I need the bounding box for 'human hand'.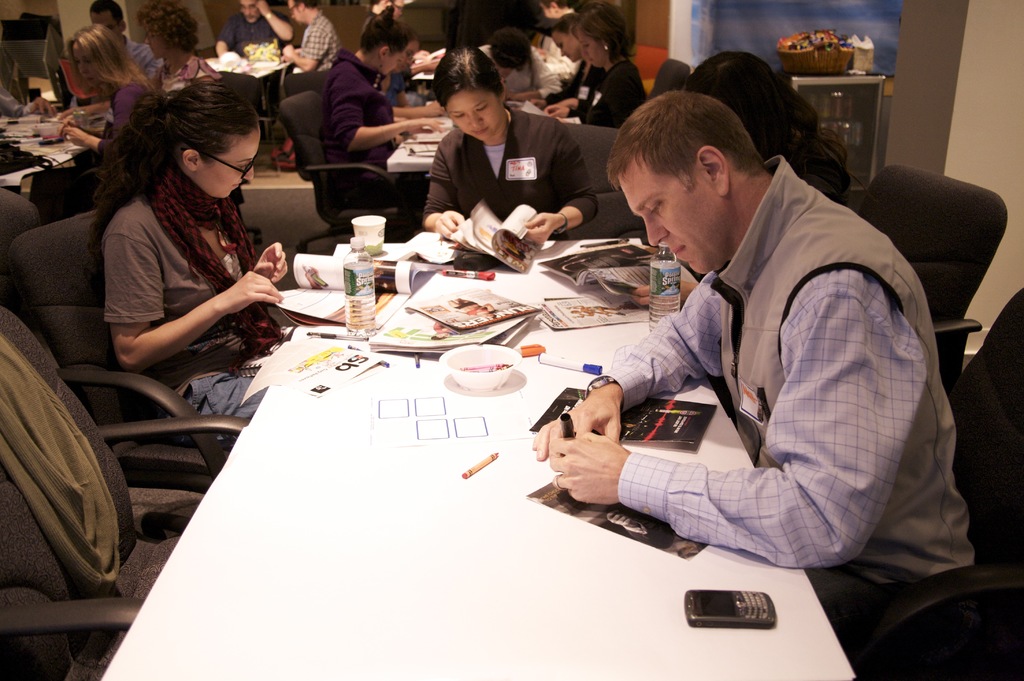
Here it is: left=421, top=99, right=446, bottom=113.
